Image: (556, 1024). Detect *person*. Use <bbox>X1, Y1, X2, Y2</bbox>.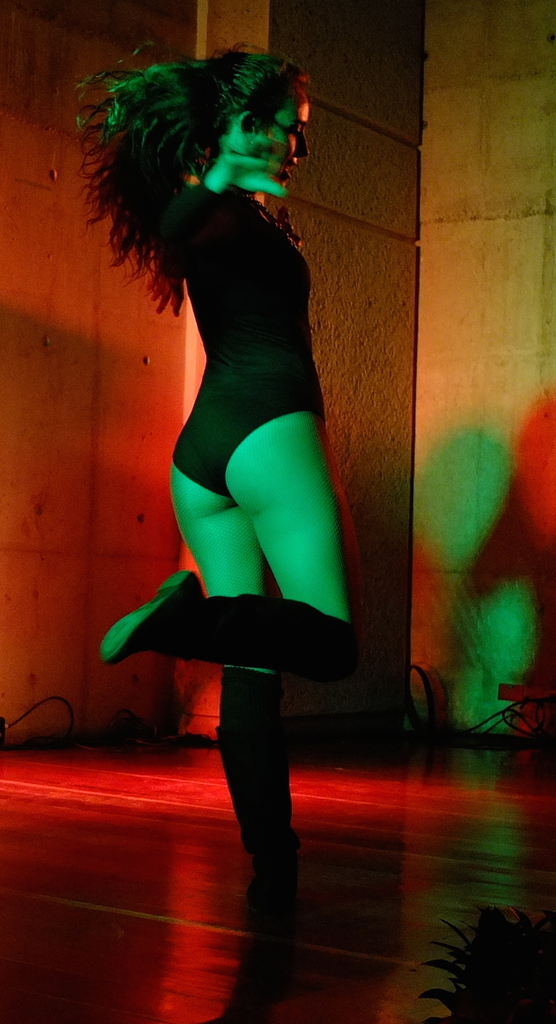
<bbox>77, 45, 372, 922</bbox>.
